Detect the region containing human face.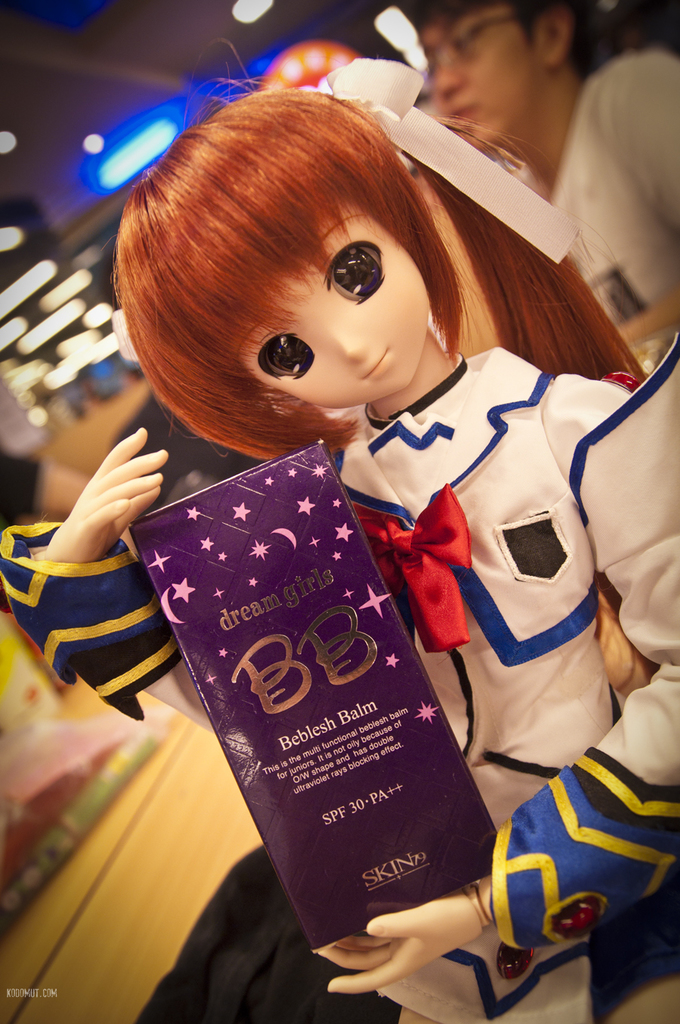
bbox=[213, 188, 434, 411].
